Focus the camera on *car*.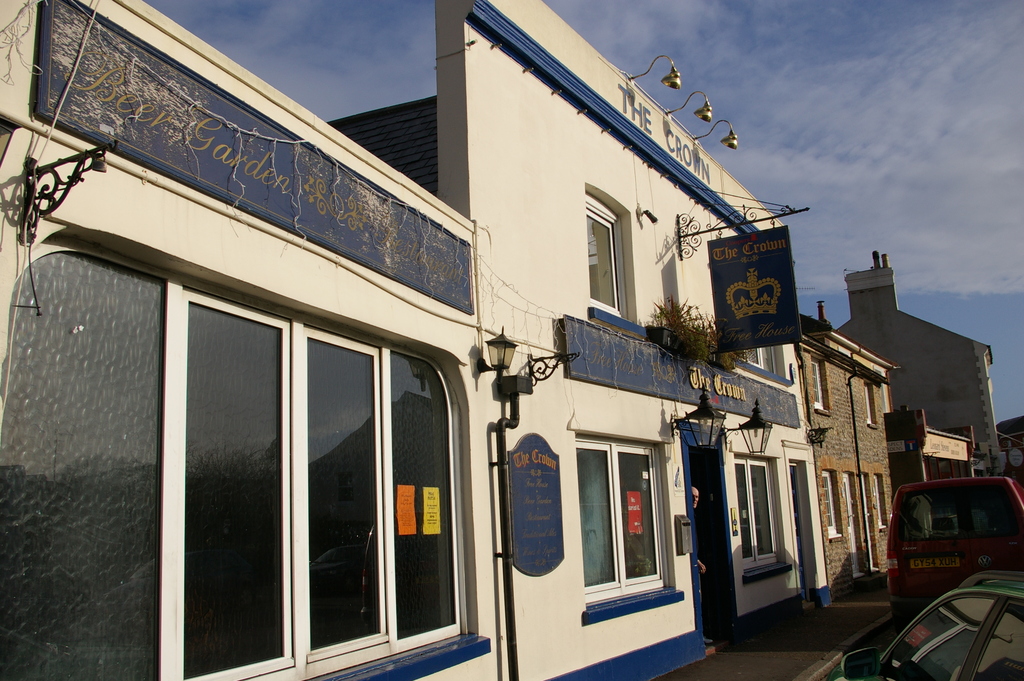
Focus region: bbox=(840, 574, 1022, 677).
